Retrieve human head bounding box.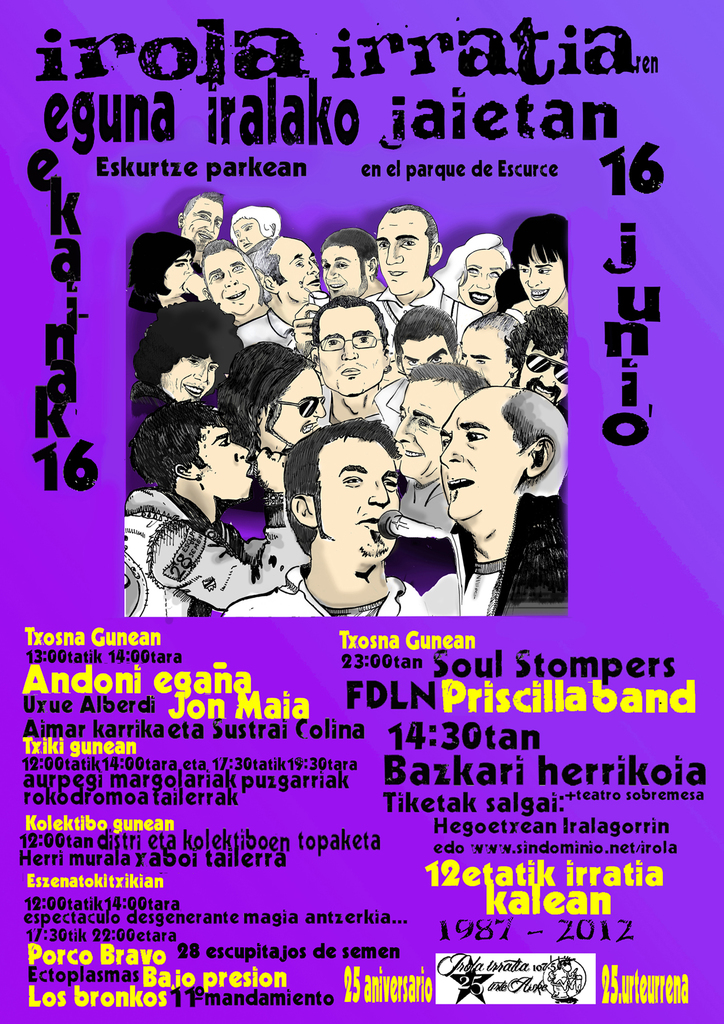
Bounding box: left=195, top=239, right=272, bottom=321.
